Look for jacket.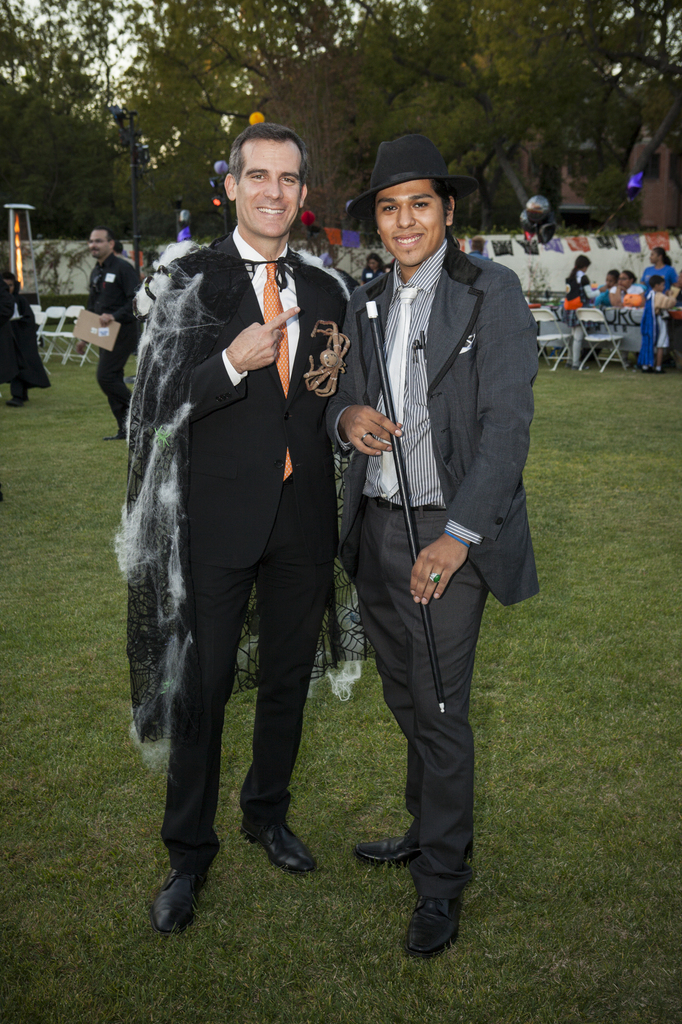
Found: l=317, t=156, r=536, b=645.
